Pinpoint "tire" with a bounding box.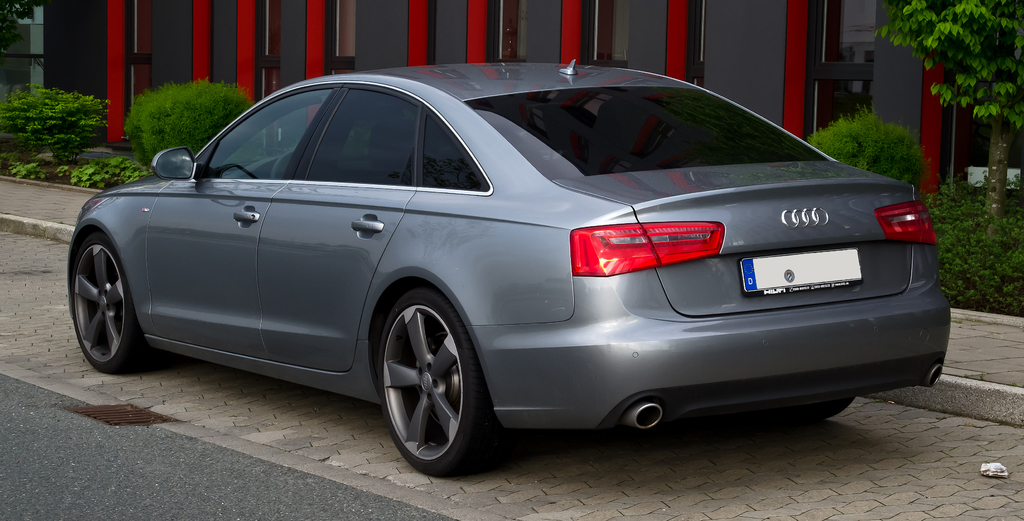
select_region(795, 395, 852, 419).
